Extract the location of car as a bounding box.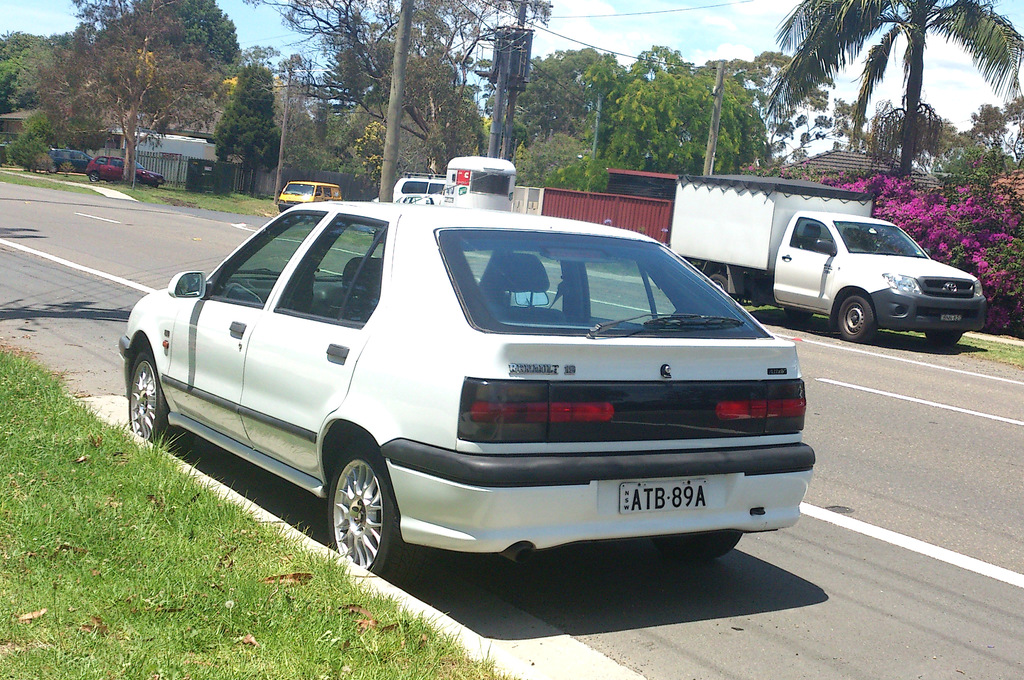
box=[51, 145, 94, 173].
